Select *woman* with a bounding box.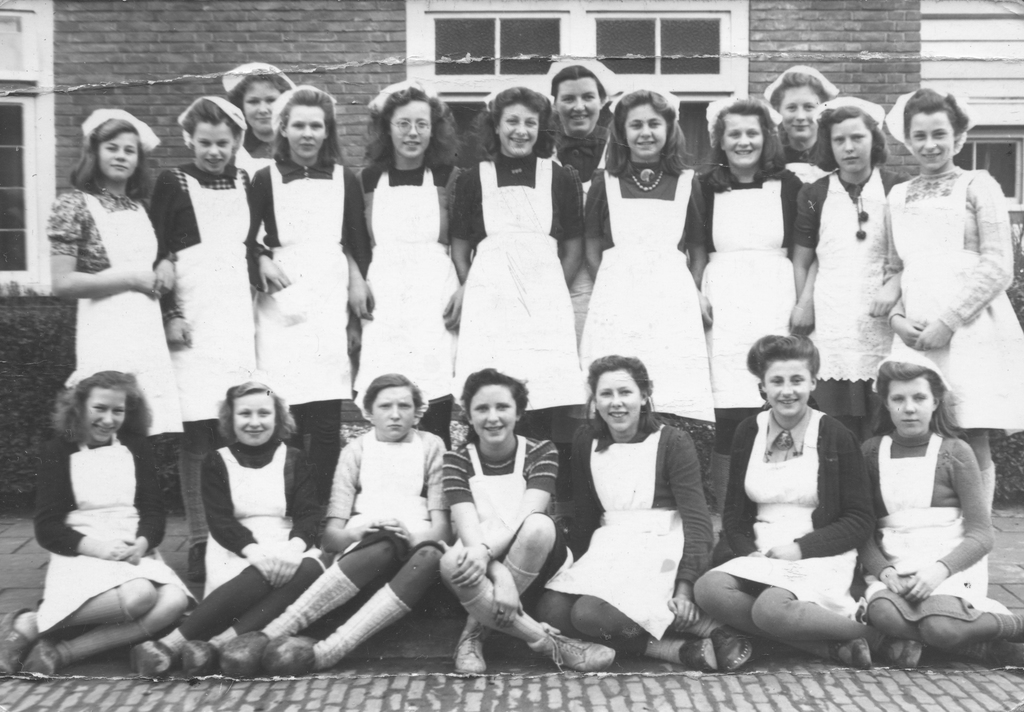
select_region(693, 94, 806, 424).
